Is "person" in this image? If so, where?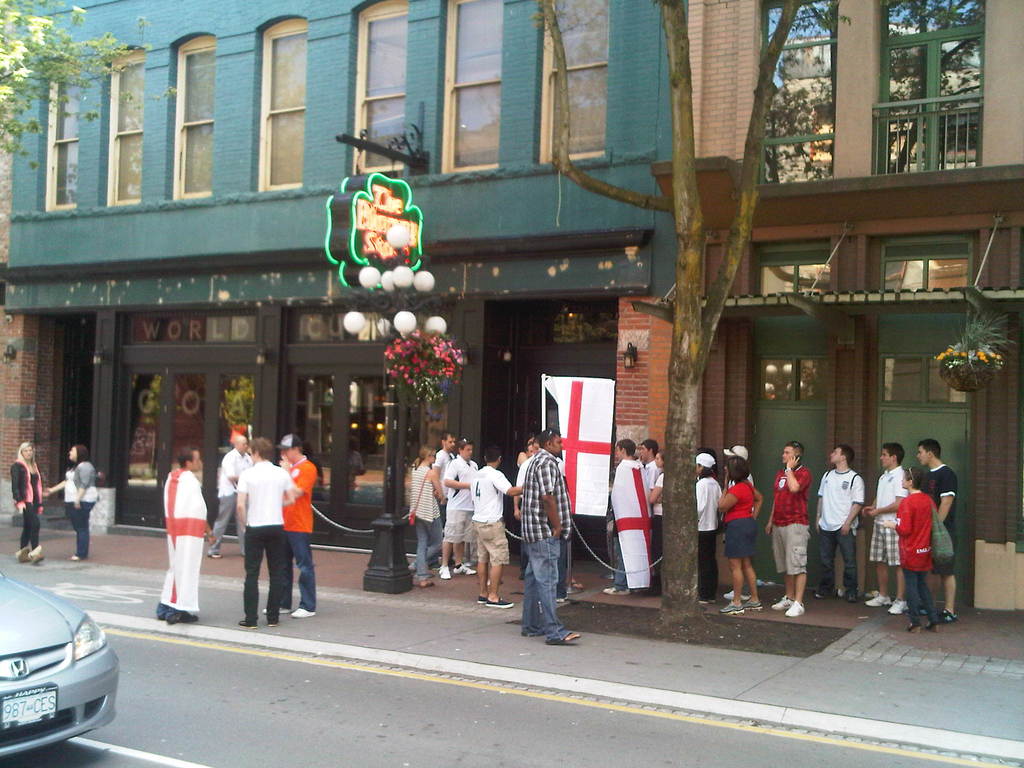
Yes, at x1=152, y1=443, x2=212, y2=632.
